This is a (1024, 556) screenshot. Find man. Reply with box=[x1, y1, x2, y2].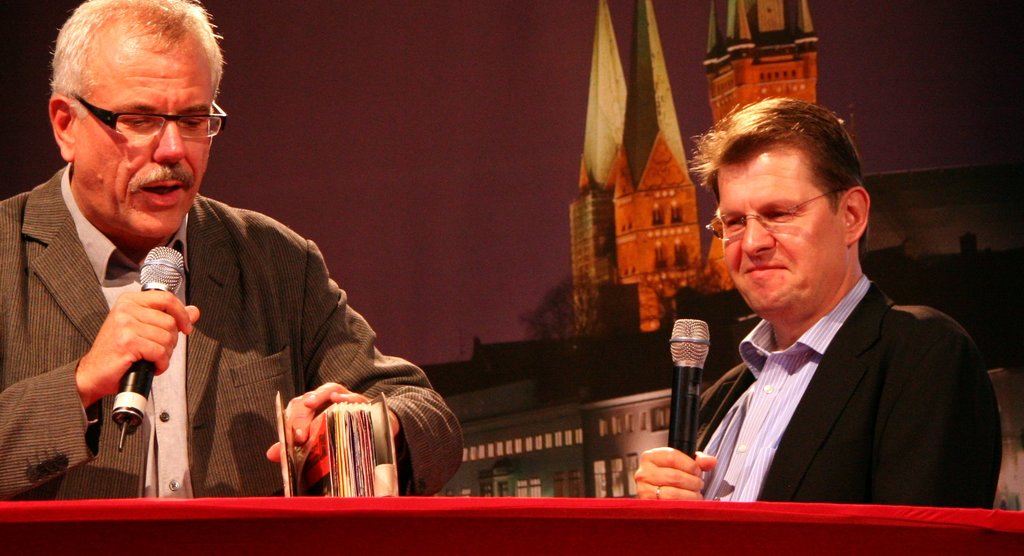
box=[0, 0, 466, 502].
